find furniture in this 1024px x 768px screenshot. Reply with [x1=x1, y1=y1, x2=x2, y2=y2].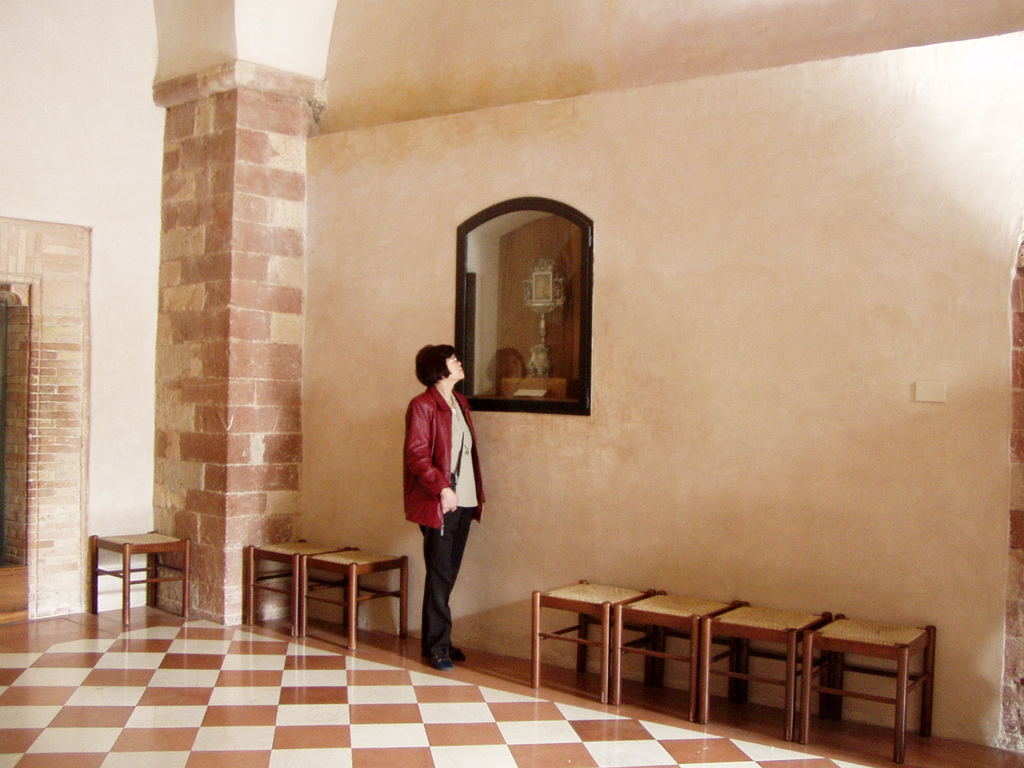
[x1=701, y1=602, x2=832, y2=749].
